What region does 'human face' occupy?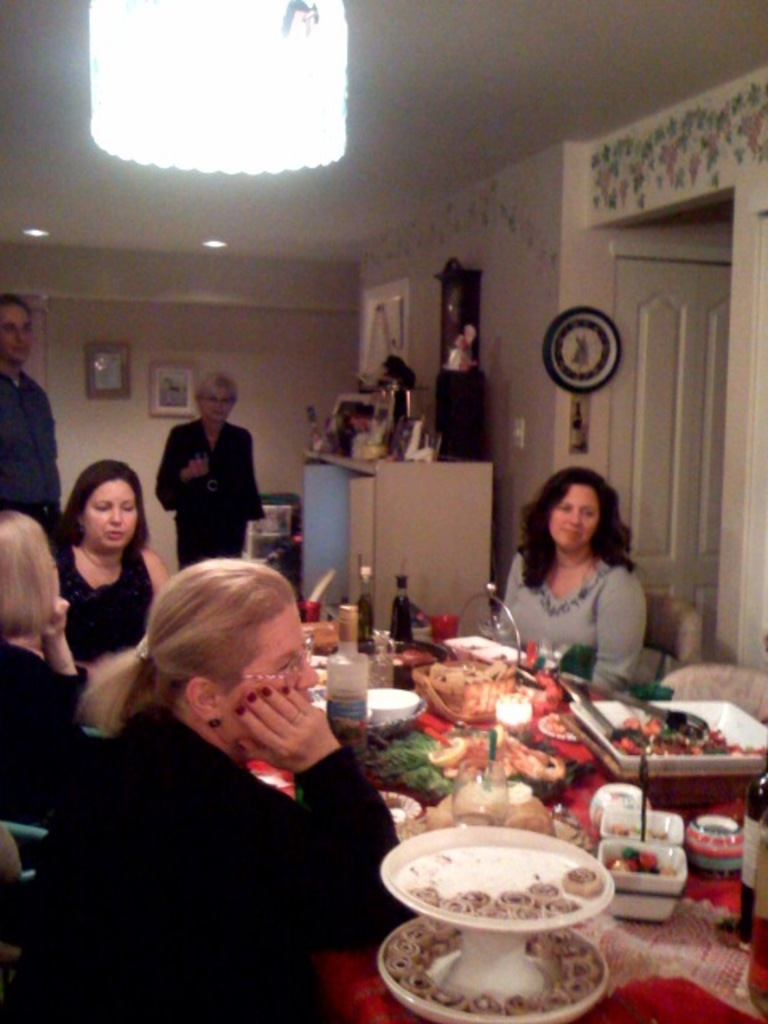
bbox=(0, 298, 35, 355).
